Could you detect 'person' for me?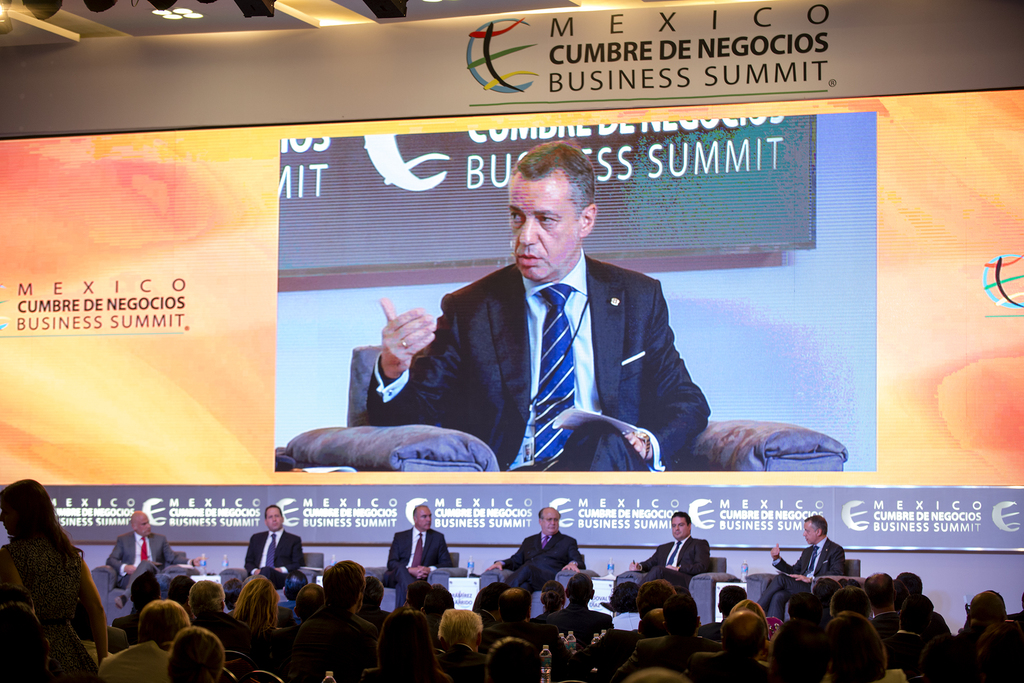
Detection result: <box>362,127,713,468</box>.
